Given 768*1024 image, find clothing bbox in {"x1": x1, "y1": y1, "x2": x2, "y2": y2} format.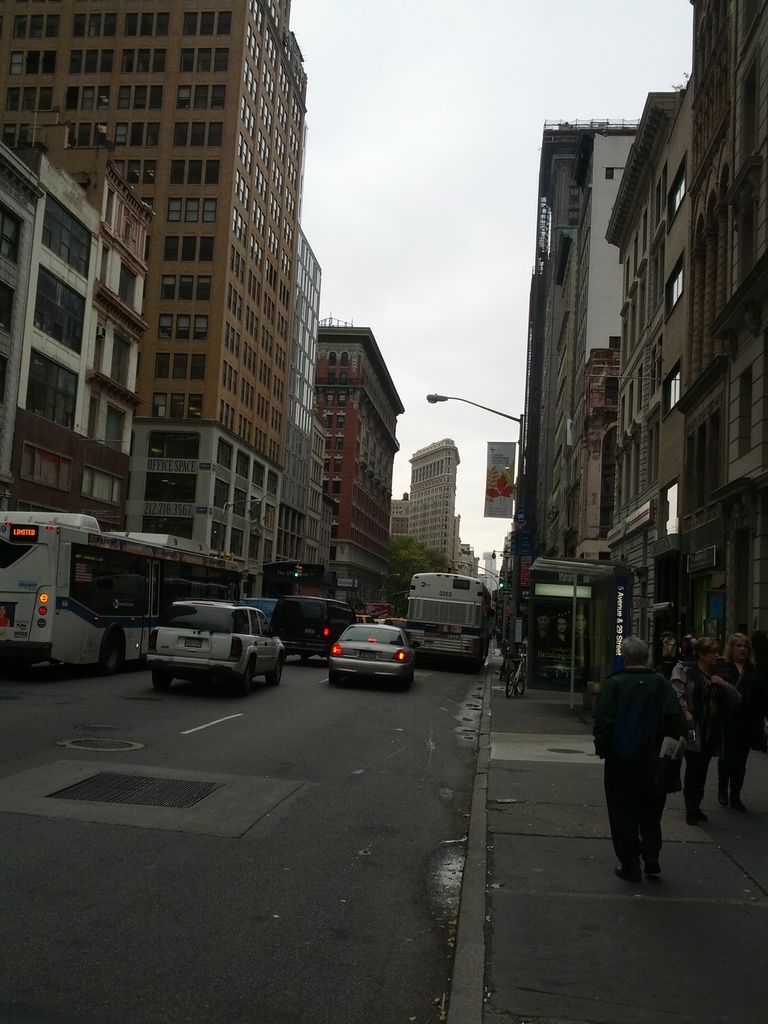
{"x1": 669, "y1": 660, "x2": 685, "y2": 725}.
